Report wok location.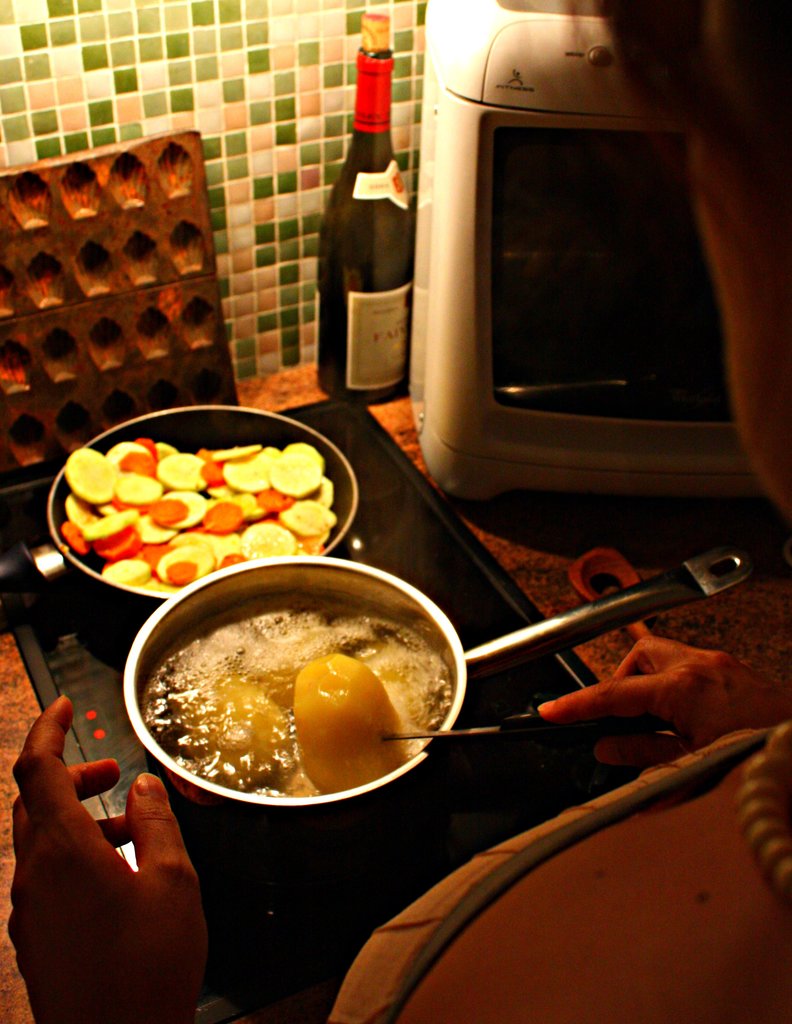
Report: [x1=11, y1=400, x2=391, y2=655].
